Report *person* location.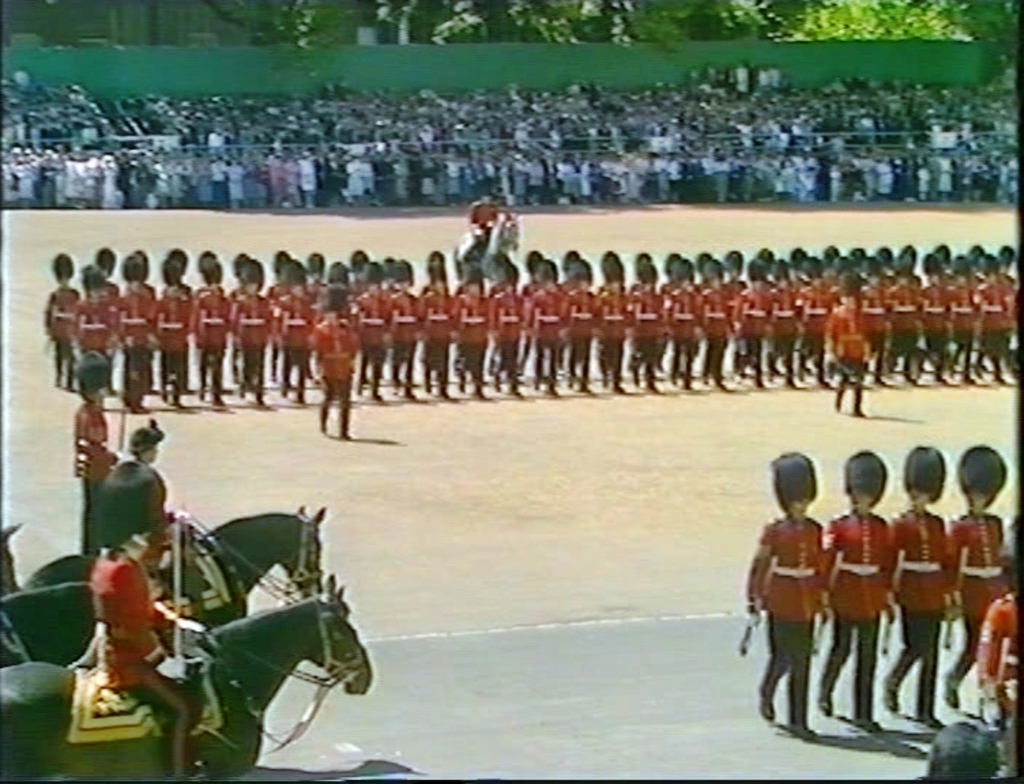
Report: [892,438,957,720].
